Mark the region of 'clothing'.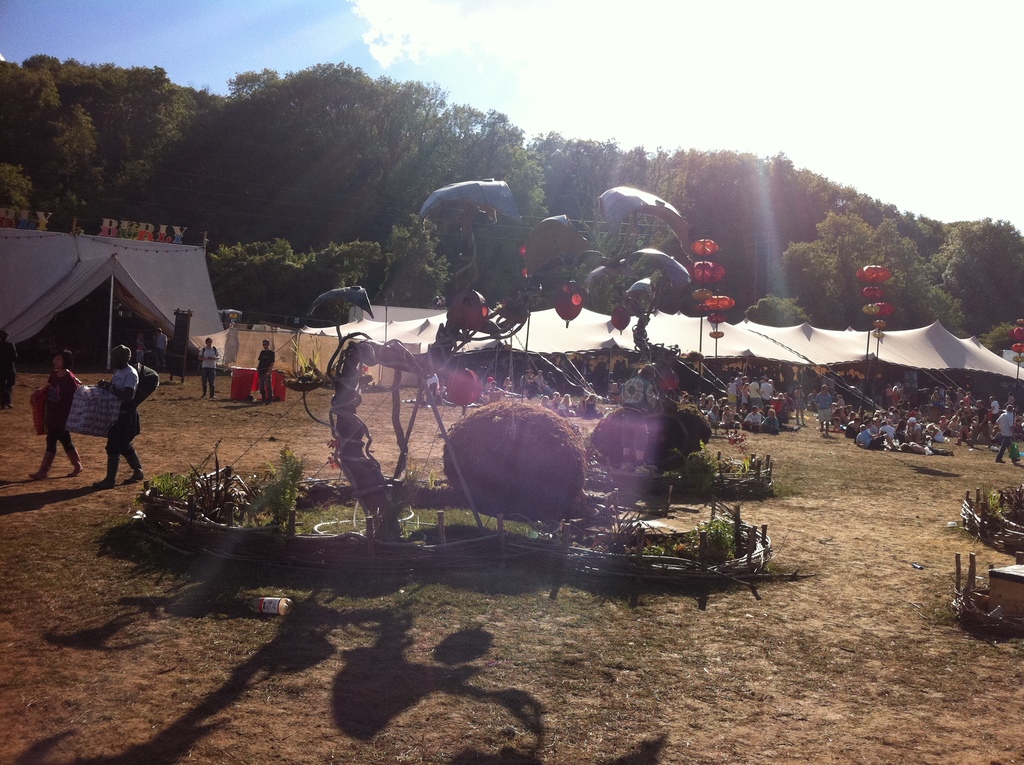
Region: bbox=[257, 349, 275, 398].
